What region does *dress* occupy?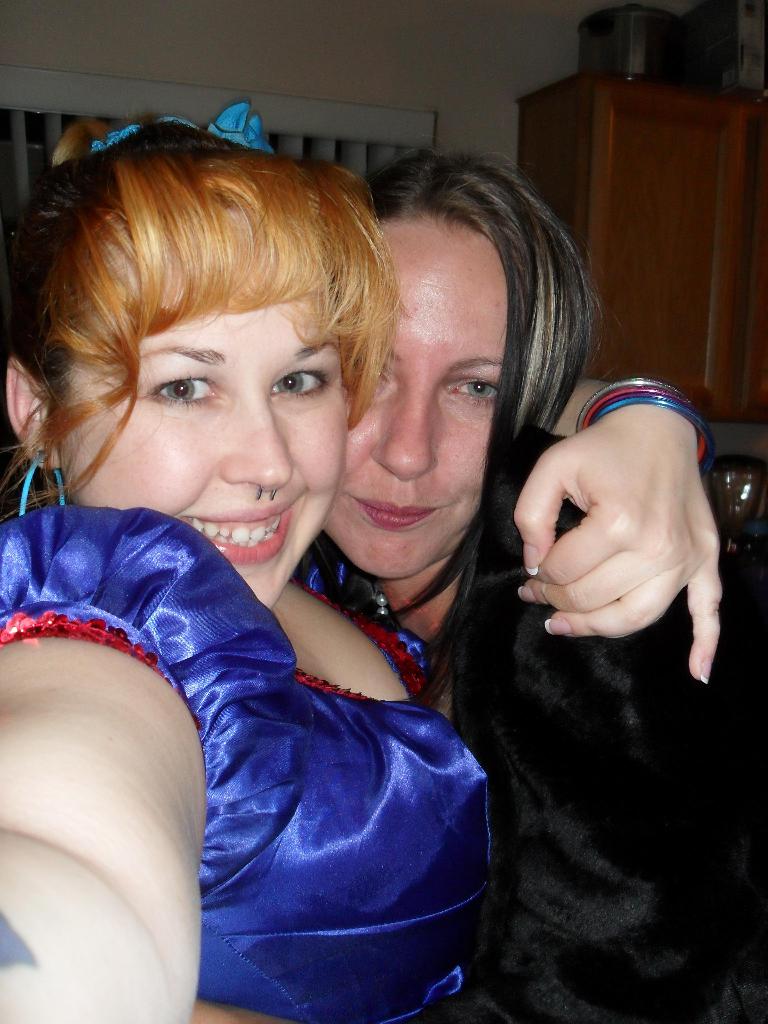
l=92, t=482, r=476, b=1002.
